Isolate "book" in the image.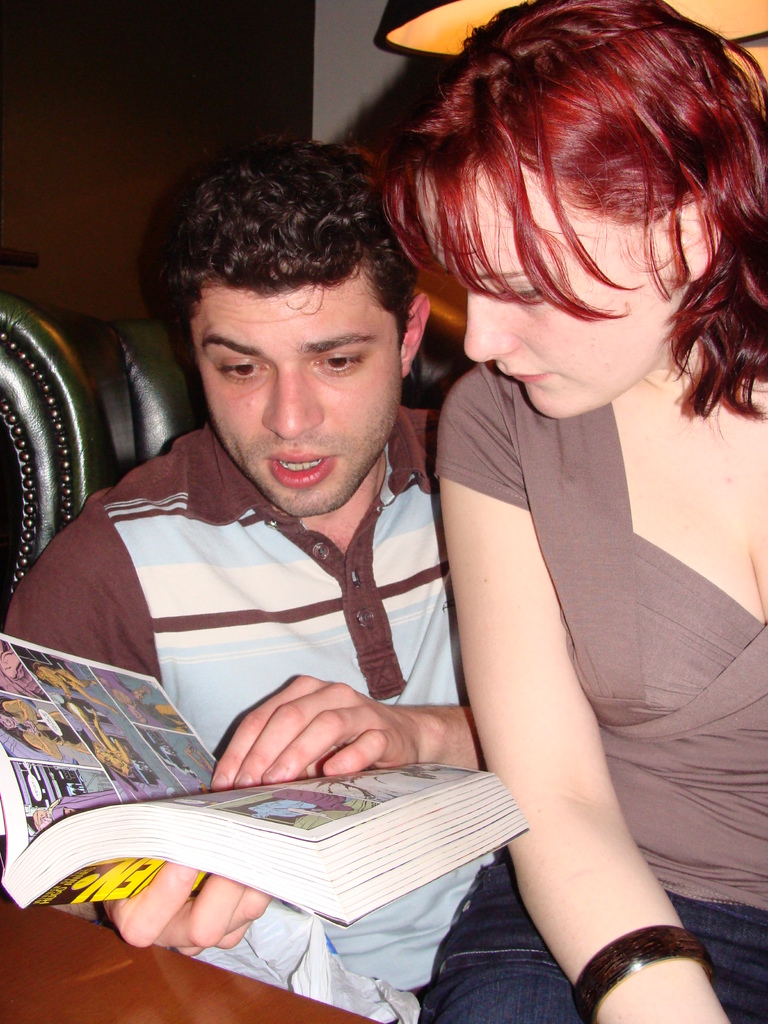
Isolated region: bbox=[0, 637, 526, 902].
